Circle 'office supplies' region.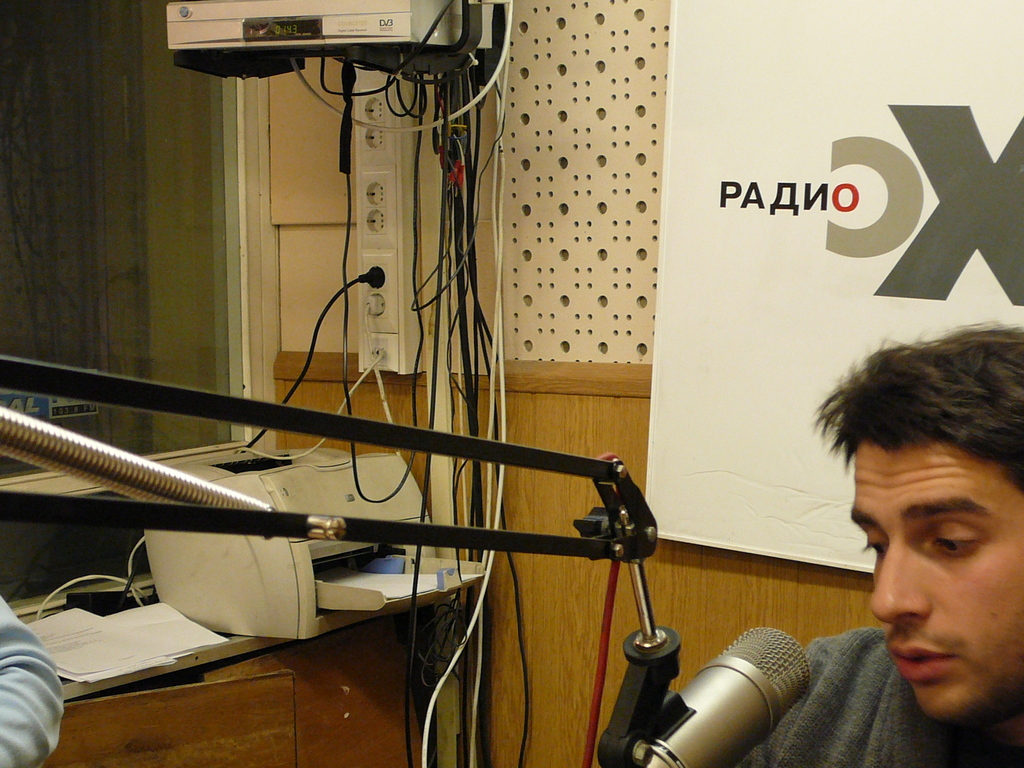
Region: {"x1": 144, "y1": 449, "x2": 480, "y2": 639}.
